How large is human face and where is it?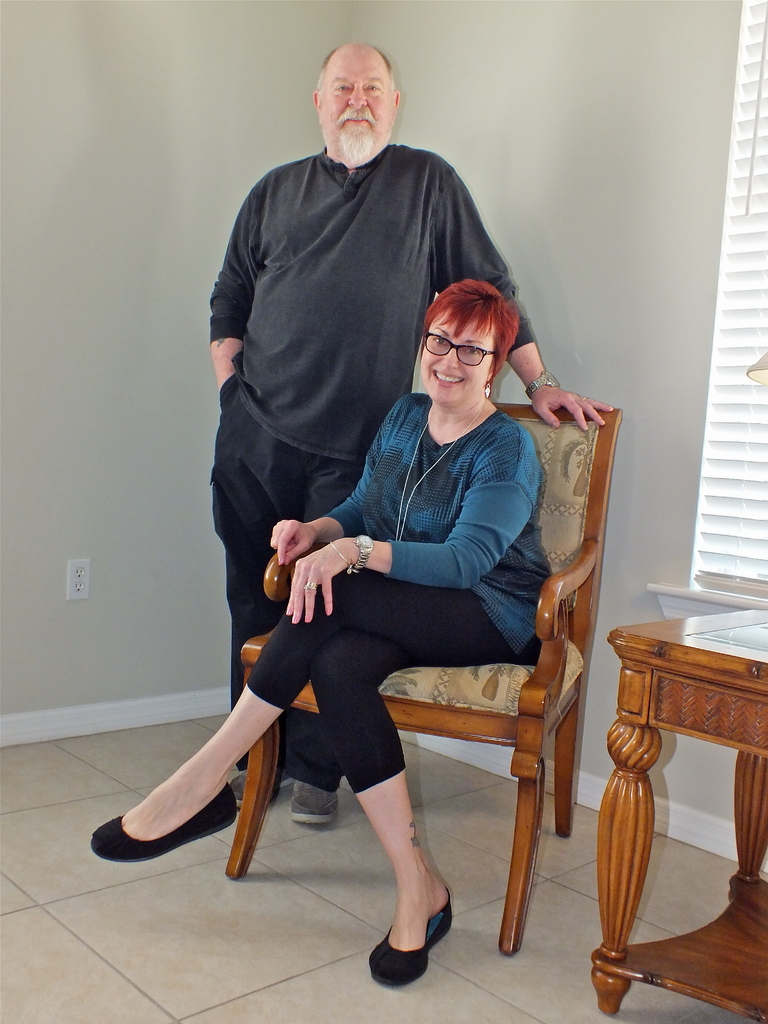
Bounding box: <box>421,312,493,404</box>.
